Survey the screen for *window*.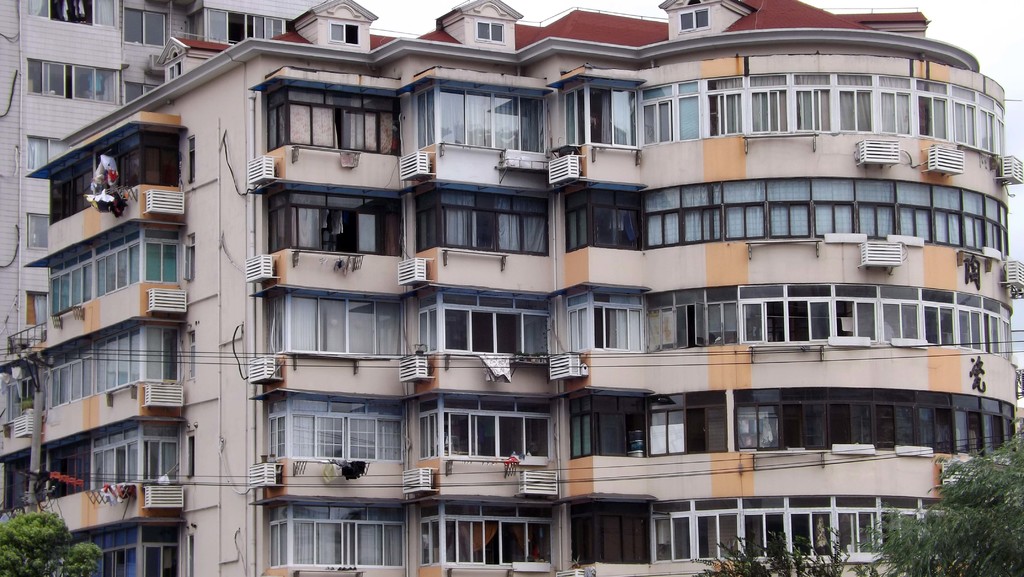
Survey found: <box>974,104,1019,159</box>.
